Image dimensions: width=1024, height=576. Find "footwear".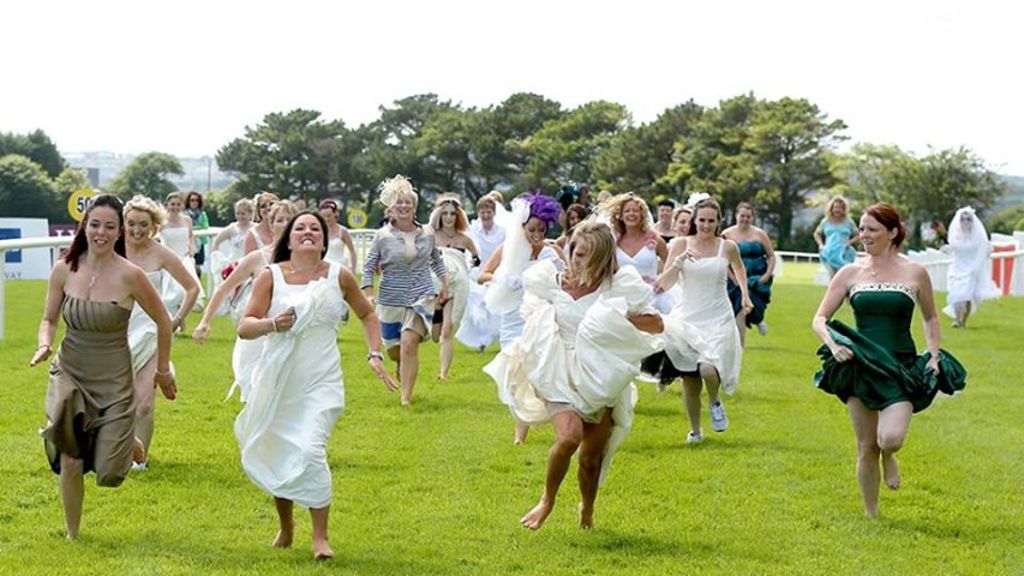
{"x1": 685, "y1": 430, "x2": 706, "y2": 445}.
